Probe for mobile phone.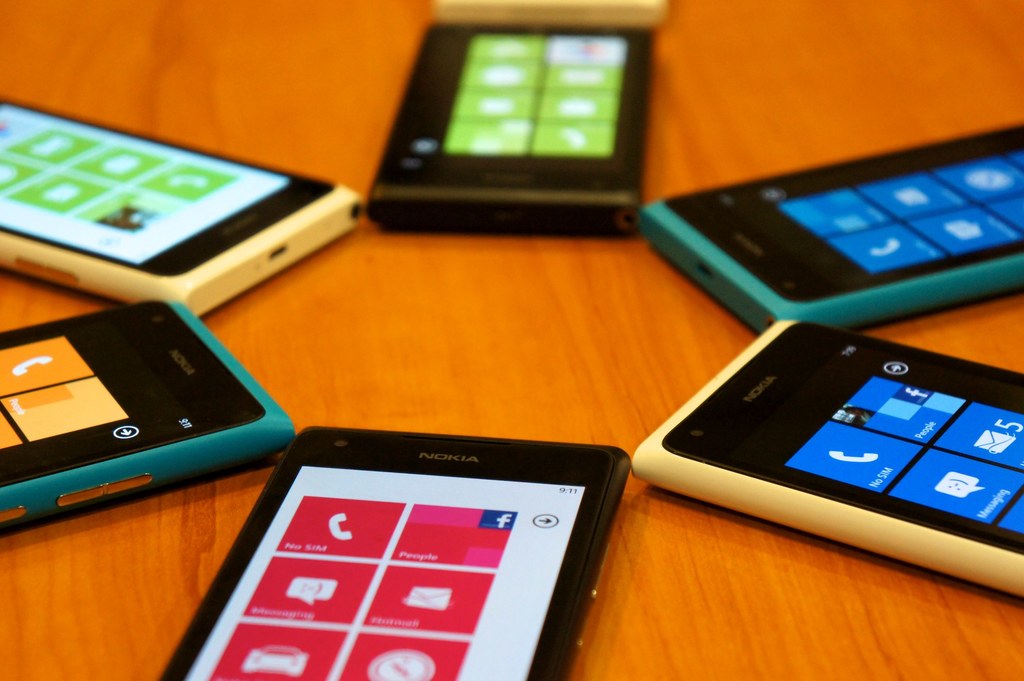
Probe result: rect(364, 20, 655, 231).
